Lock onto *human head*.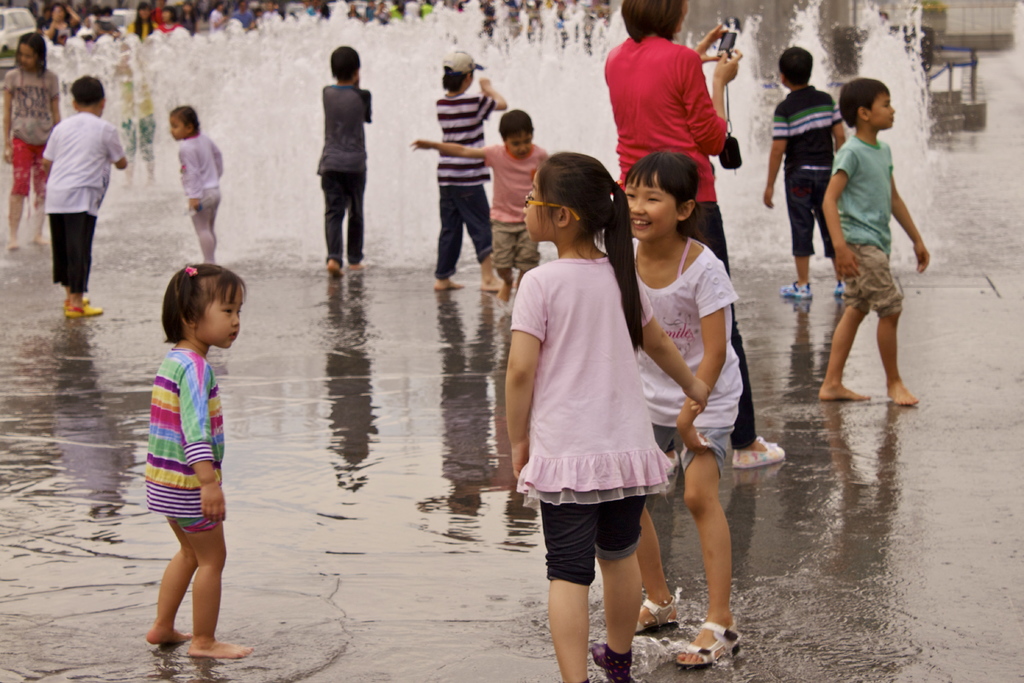
Locked: (838, 78, 895, 132).
